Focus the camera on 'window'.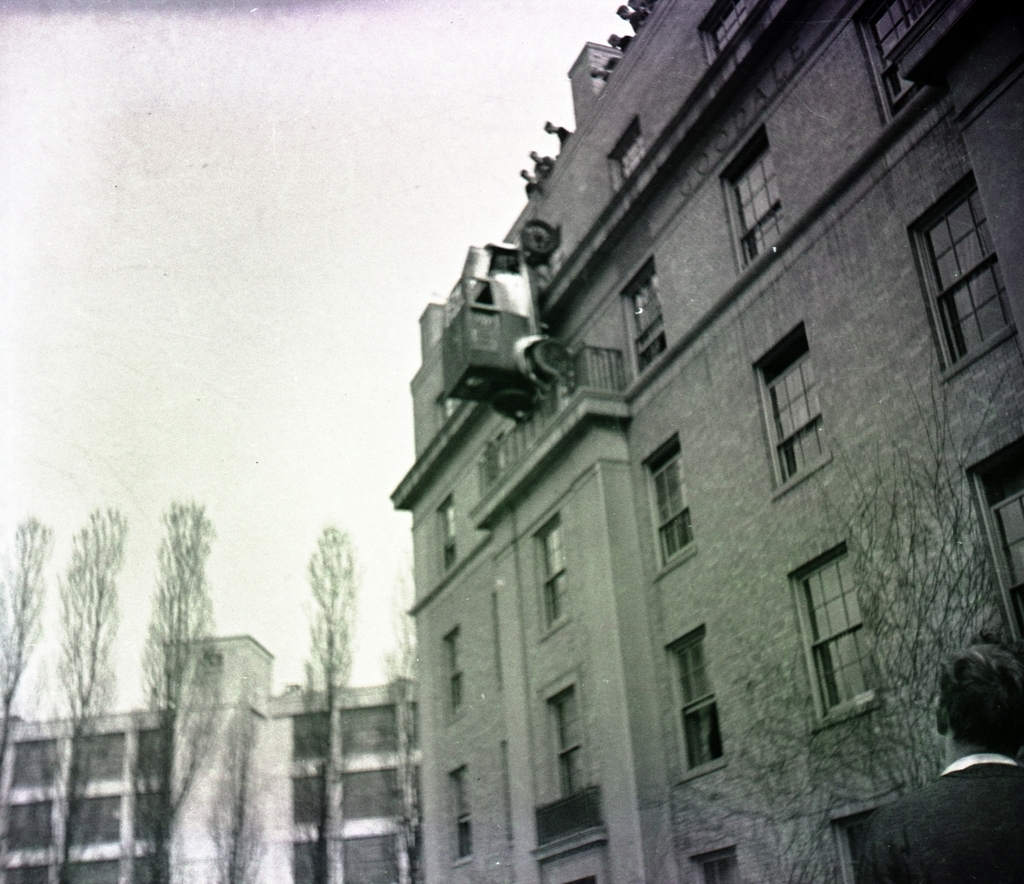
Focus region: [682,845,733,883].
